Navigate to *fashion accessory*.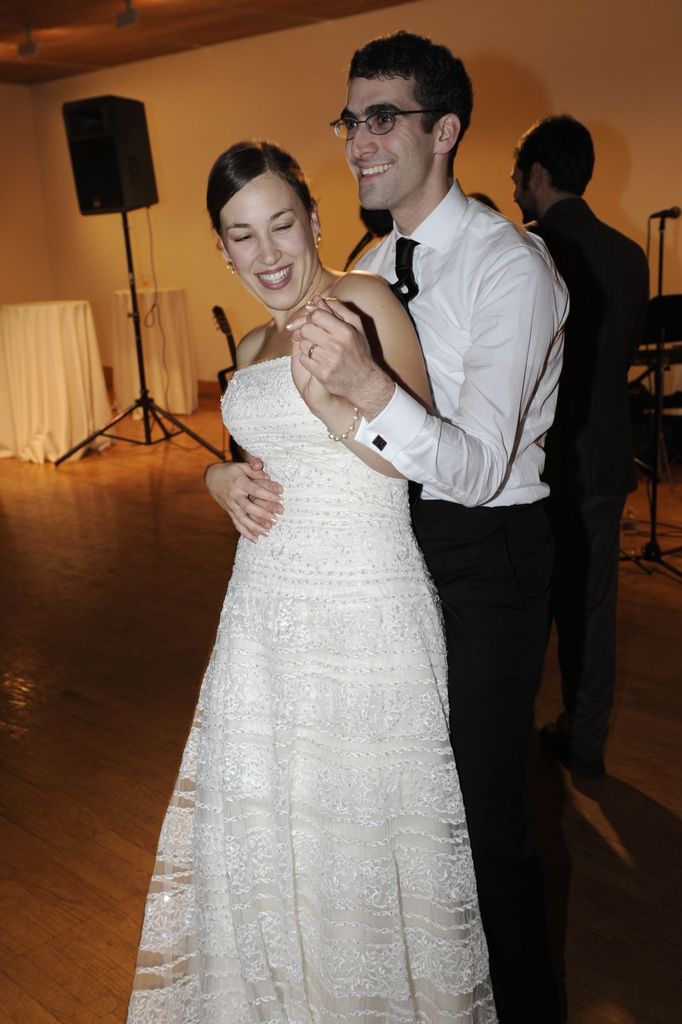
Navigation target: <region>227, 264, 237, 276</region>.
